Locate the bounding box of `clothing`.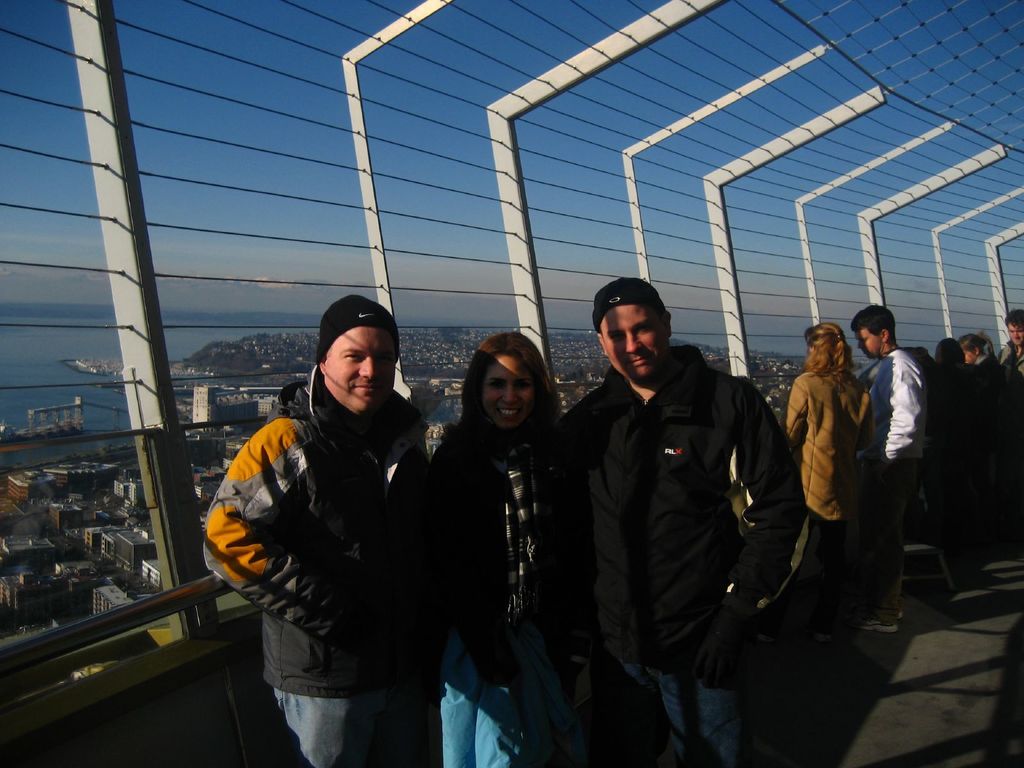
Bounding box: (563,293,829,731).
